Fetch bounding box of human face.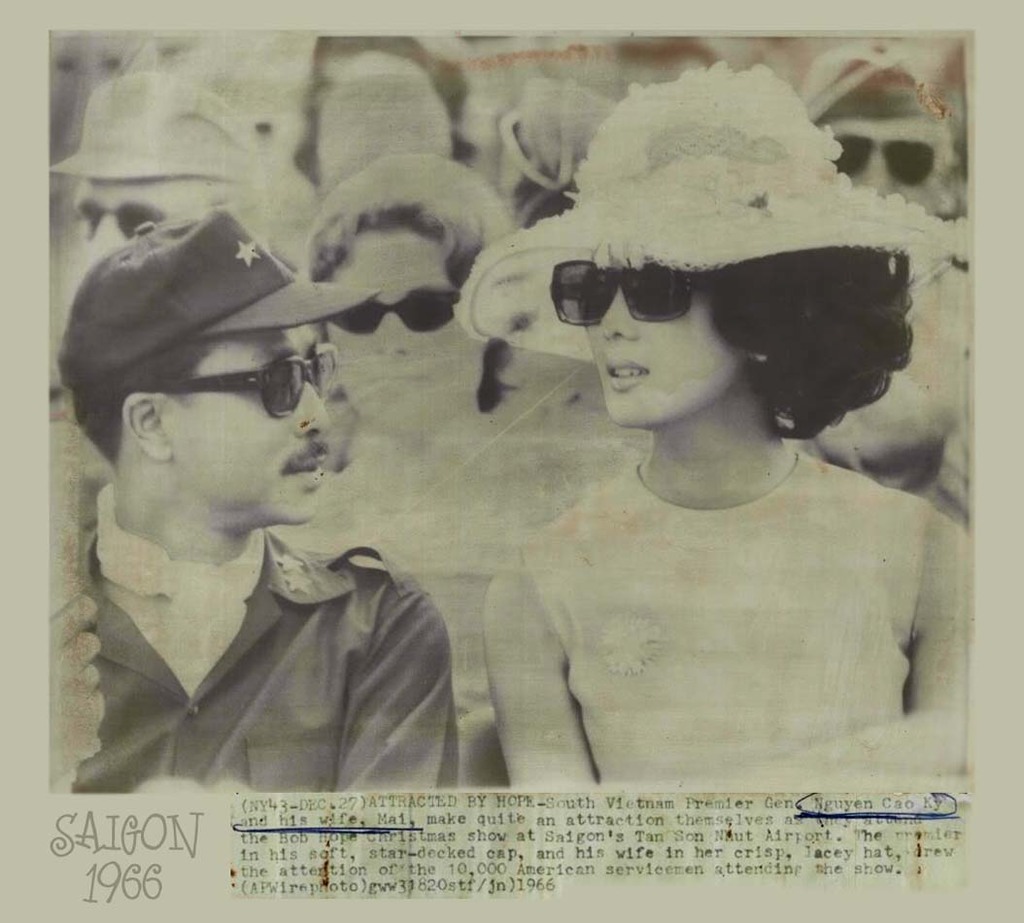
Bbox: [x1=574, y1=245, x2=740, y2=427].
